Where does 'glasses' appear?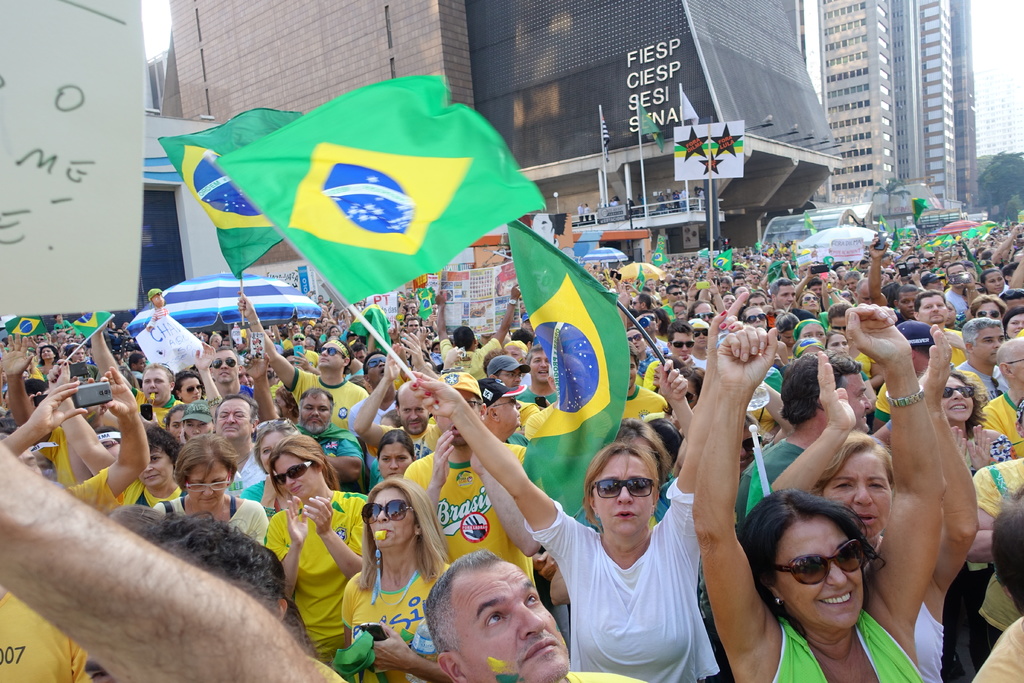
Appears at 187/477/233/491.
